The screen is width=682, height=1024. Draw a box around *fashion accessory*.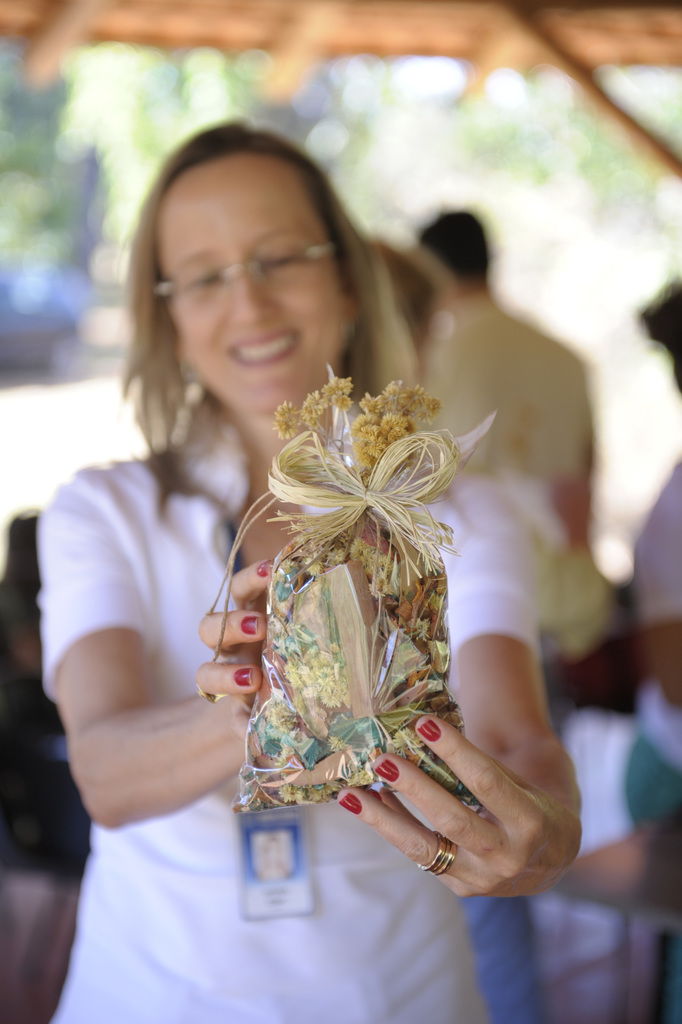
pyautogui.locateOnScreen(417, 841, 457, 885).
